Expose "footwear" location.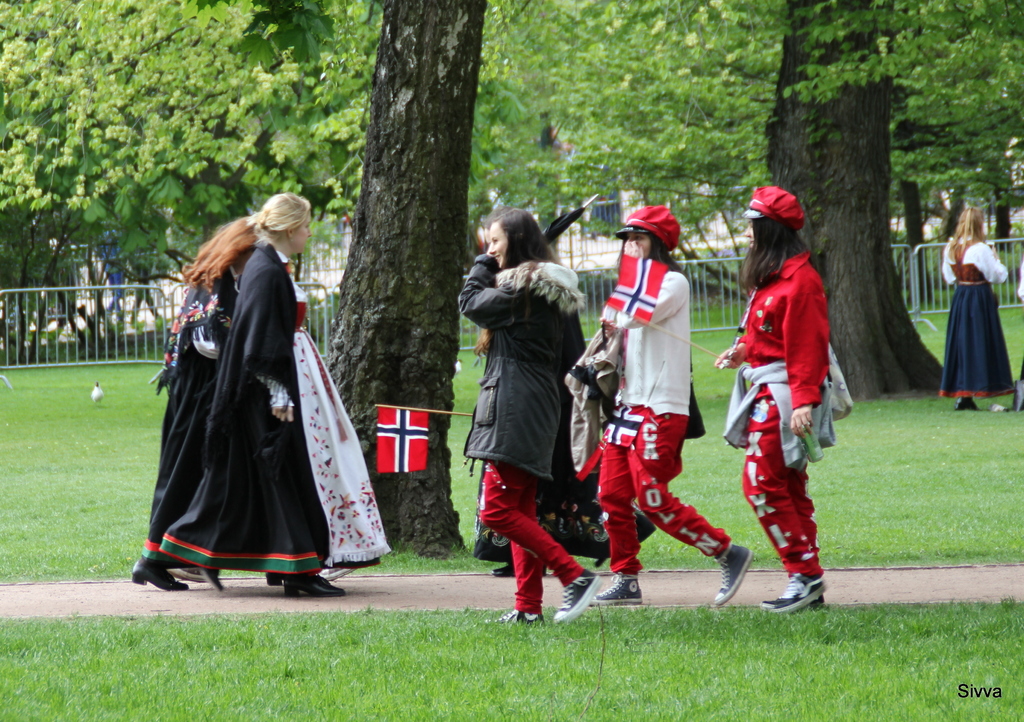
Exposed at select_region(762, 564, 819, 608).
